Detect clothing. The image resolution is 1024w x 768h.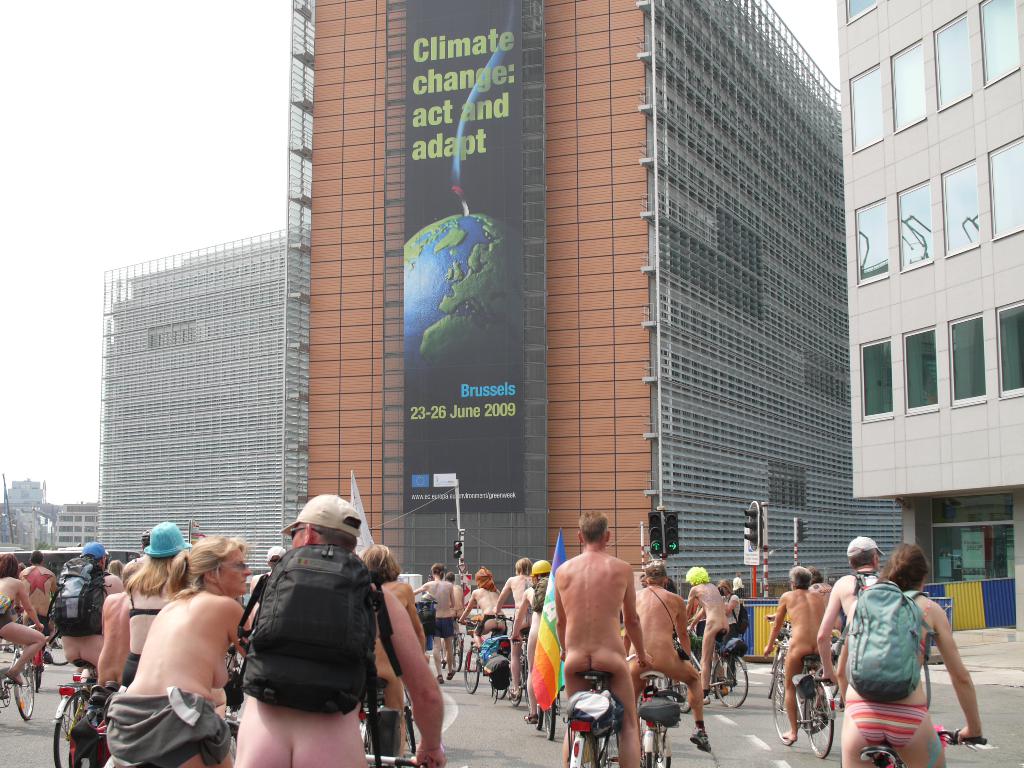
{"x1": 40, "y1": 611, "x2": 56, "y2": 621}.
